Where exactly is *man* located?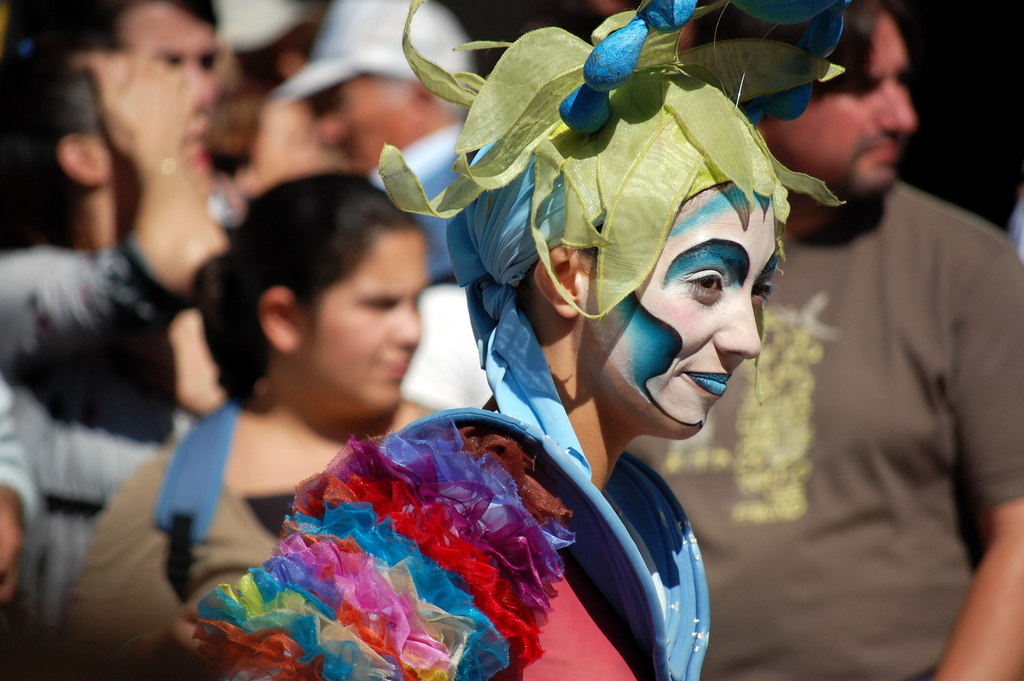
Its bounding box is crop(641, 1, 1023, 680).
